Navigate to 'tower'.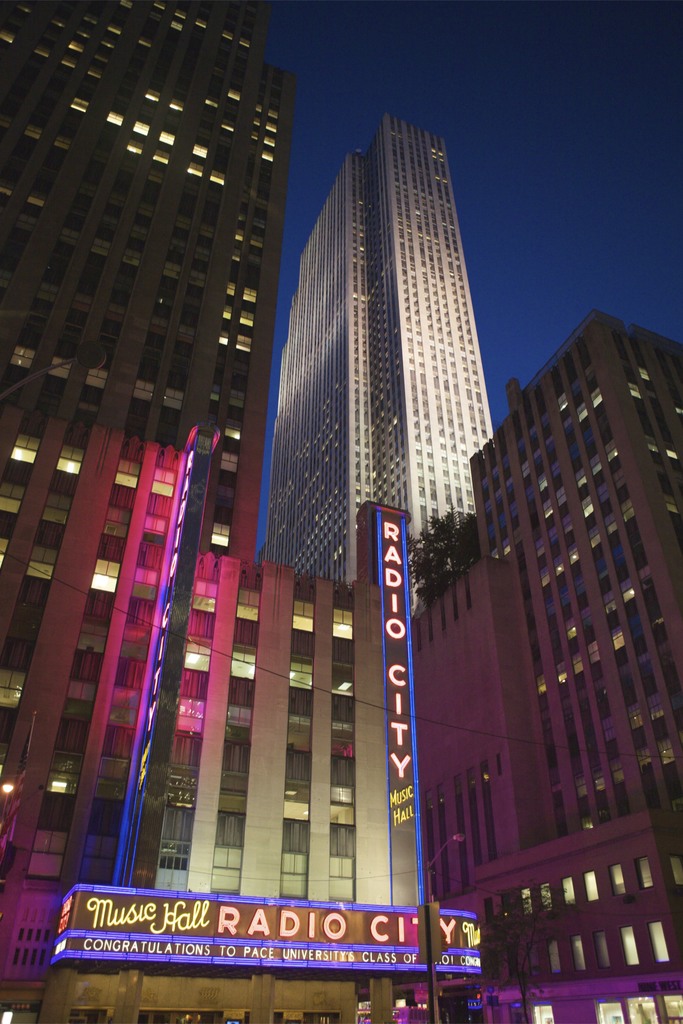
Navigation target: box(237, 79, 522, 692).
